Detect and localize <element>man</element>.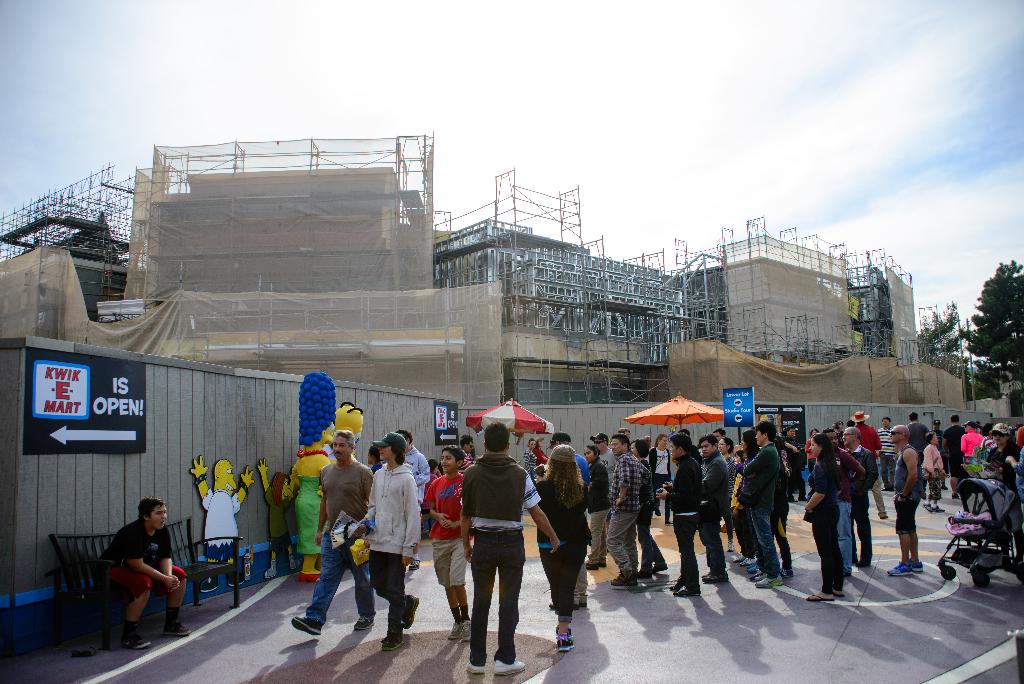
Localized at {"left": 290, "top": 430, "right": 374, "bottom": 638}.
